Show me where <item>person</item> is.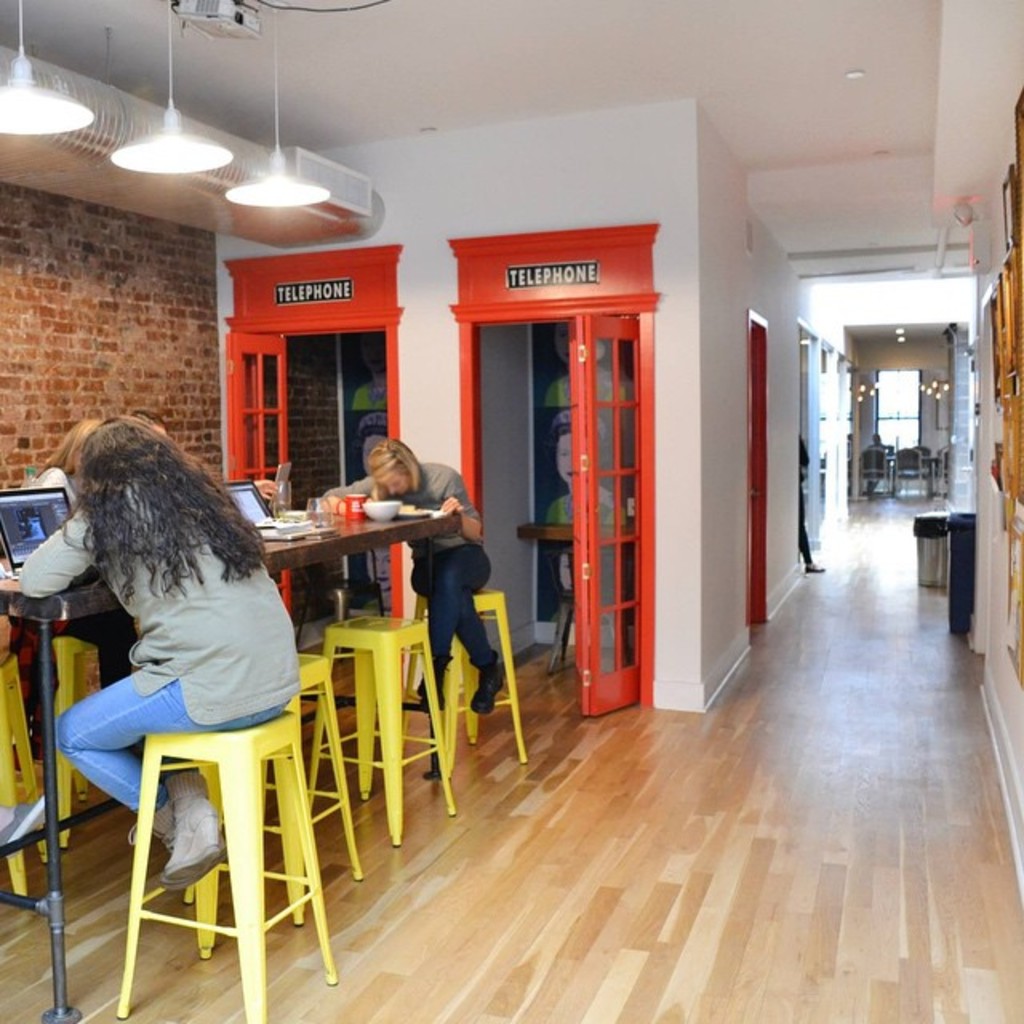
<item>person</item> is at 58,381,352,947.
